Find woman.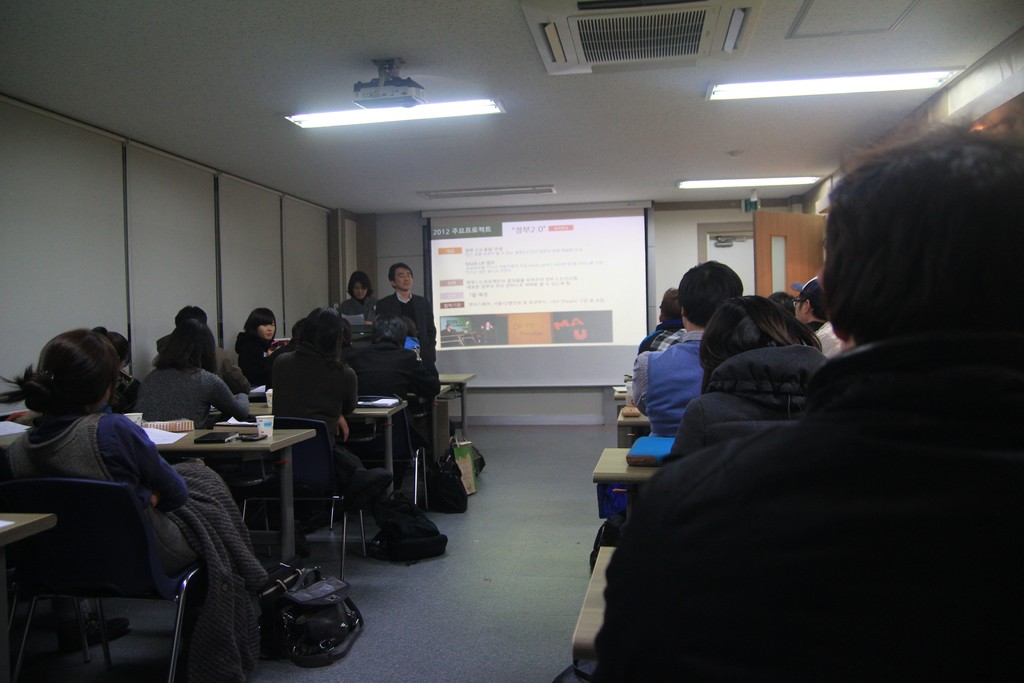
rect(24, 313, 232, 675).
